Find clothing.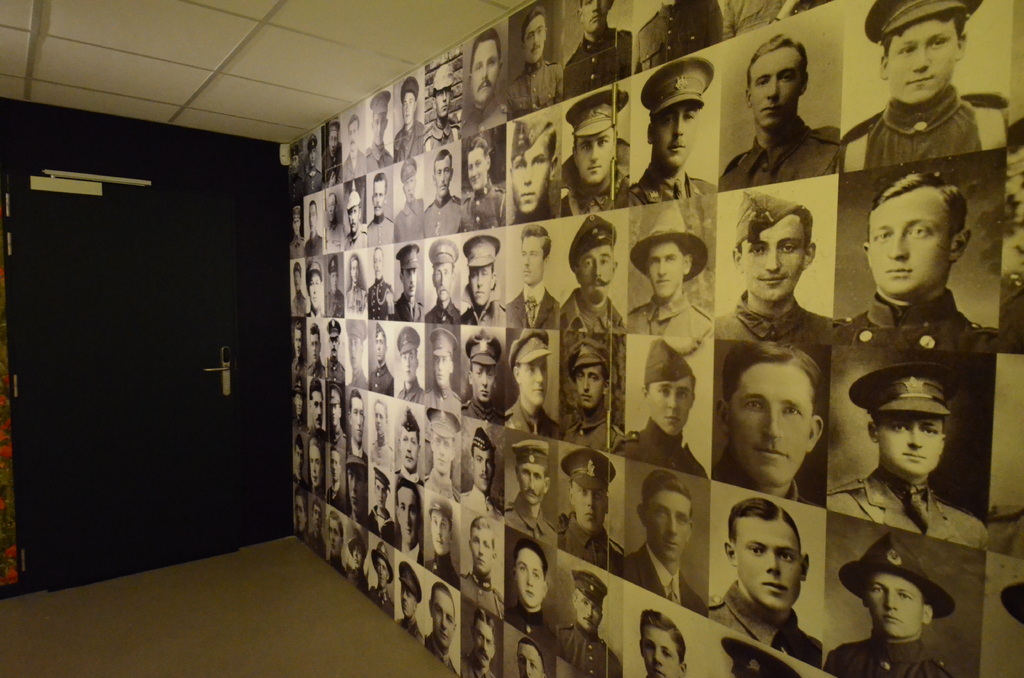
[324, 481, 344, 511].
